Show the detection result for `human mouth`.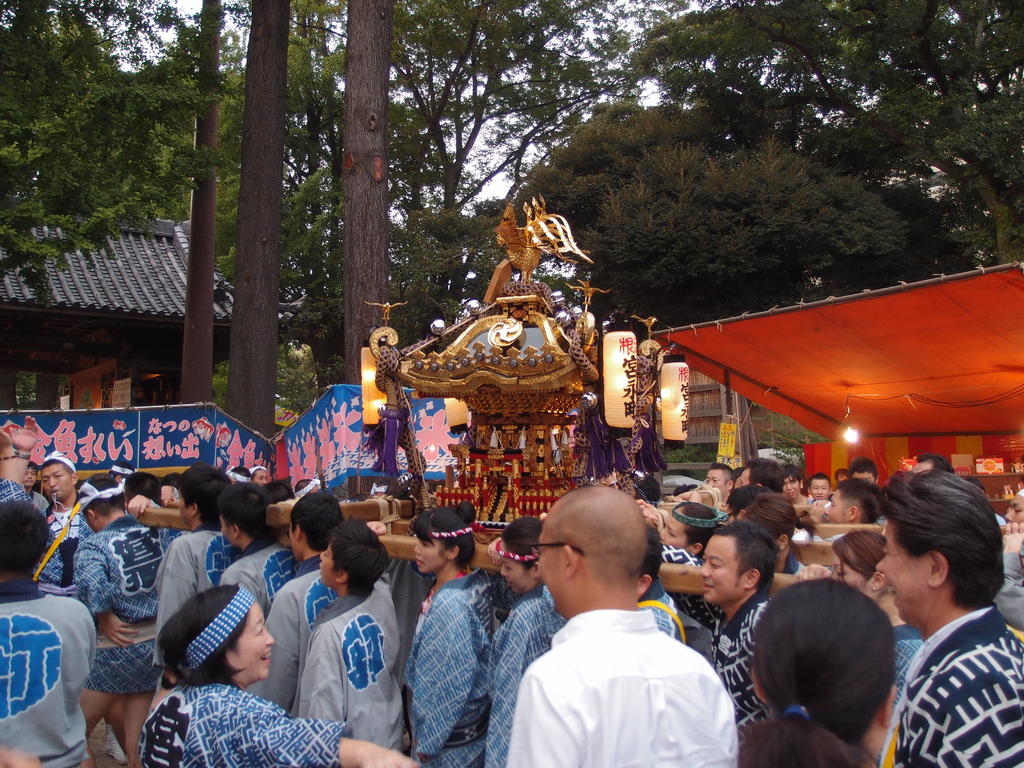
[left=261, top=655, right=271, bottom=662].
